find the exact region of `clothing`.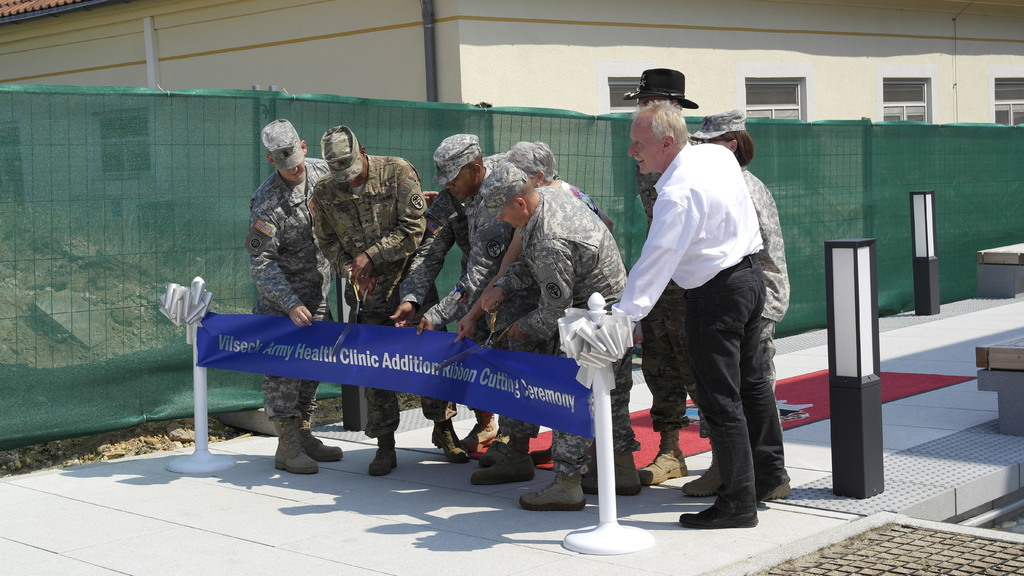
Exact region: bbox=[626, 171, 712, 449].
